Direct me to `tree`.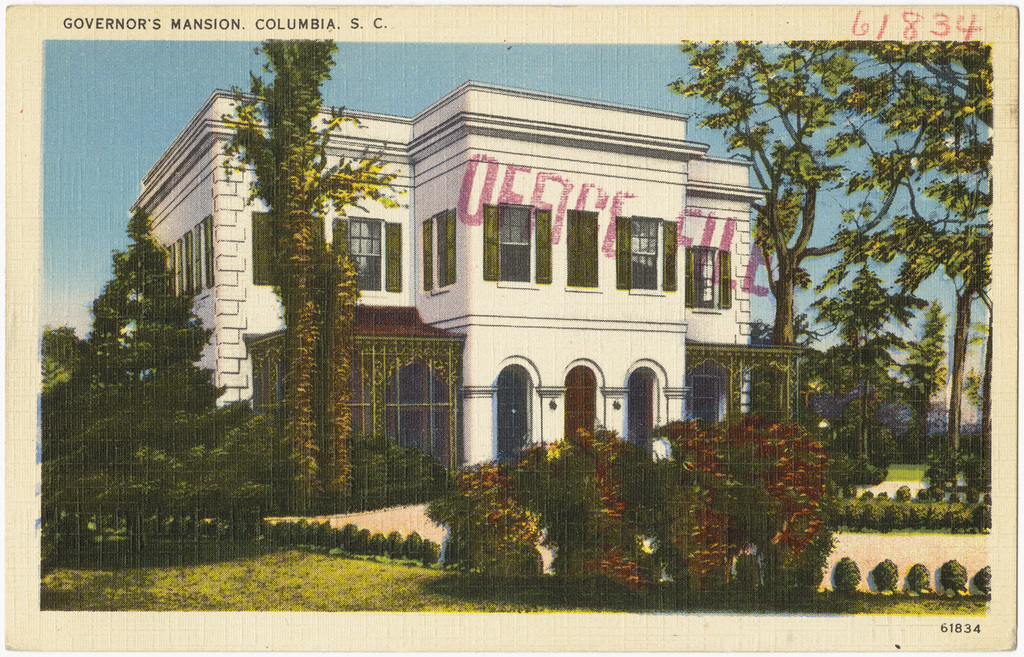
Direction: rect(218, 35, 408, 499).
